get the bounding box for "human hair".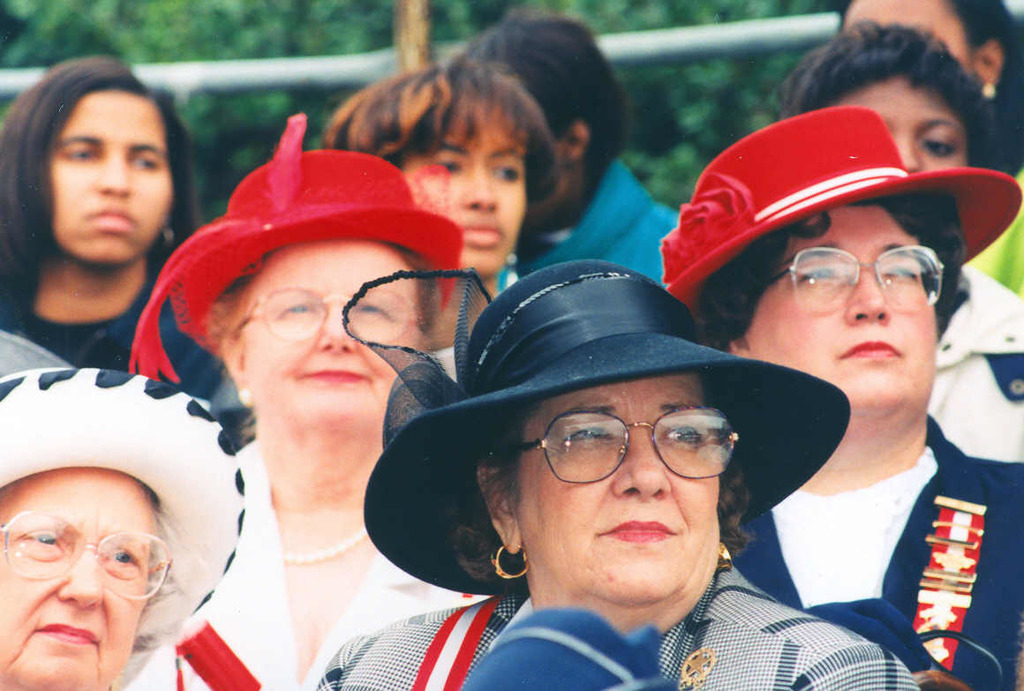
box(5, 60, 215, 275).
